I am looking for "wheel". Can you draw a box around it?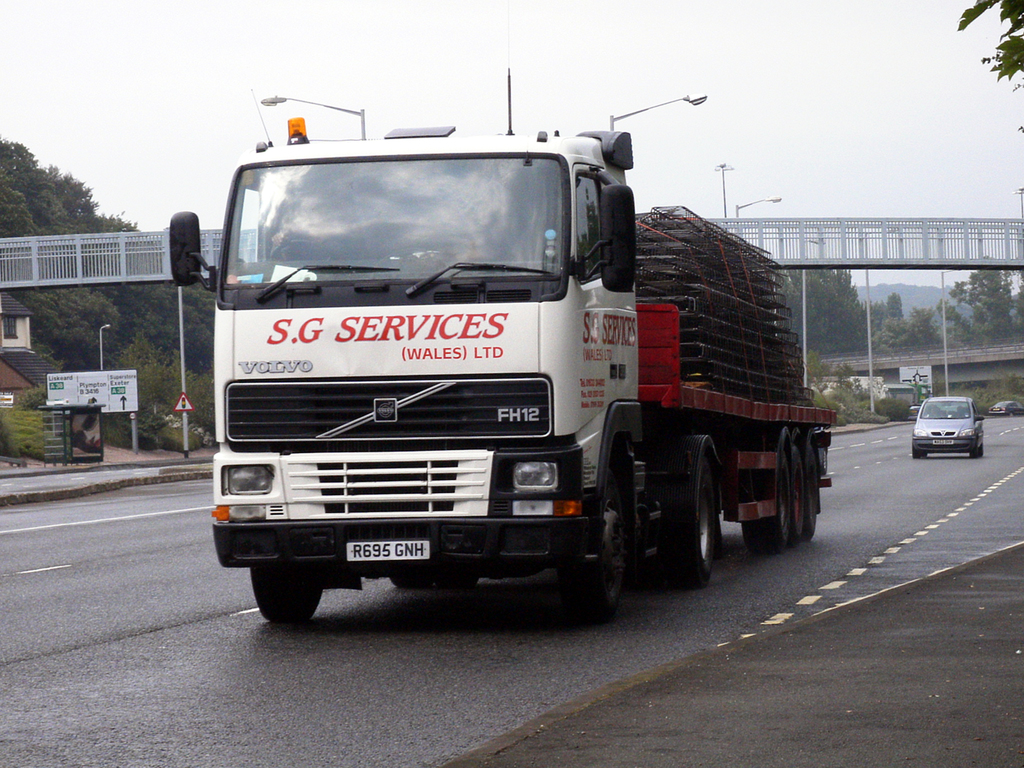
Sure, the bounding box is 970 448 980 459.
